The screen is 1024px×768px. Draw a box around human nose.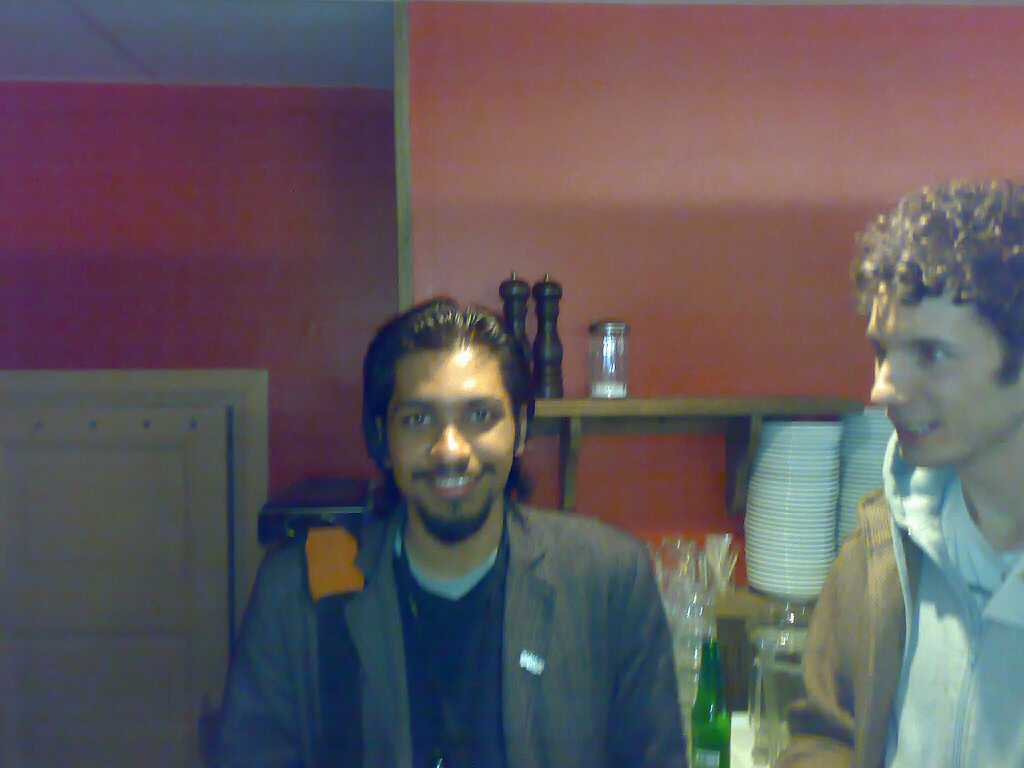
<region>429, 414, 474, 465</region>.
